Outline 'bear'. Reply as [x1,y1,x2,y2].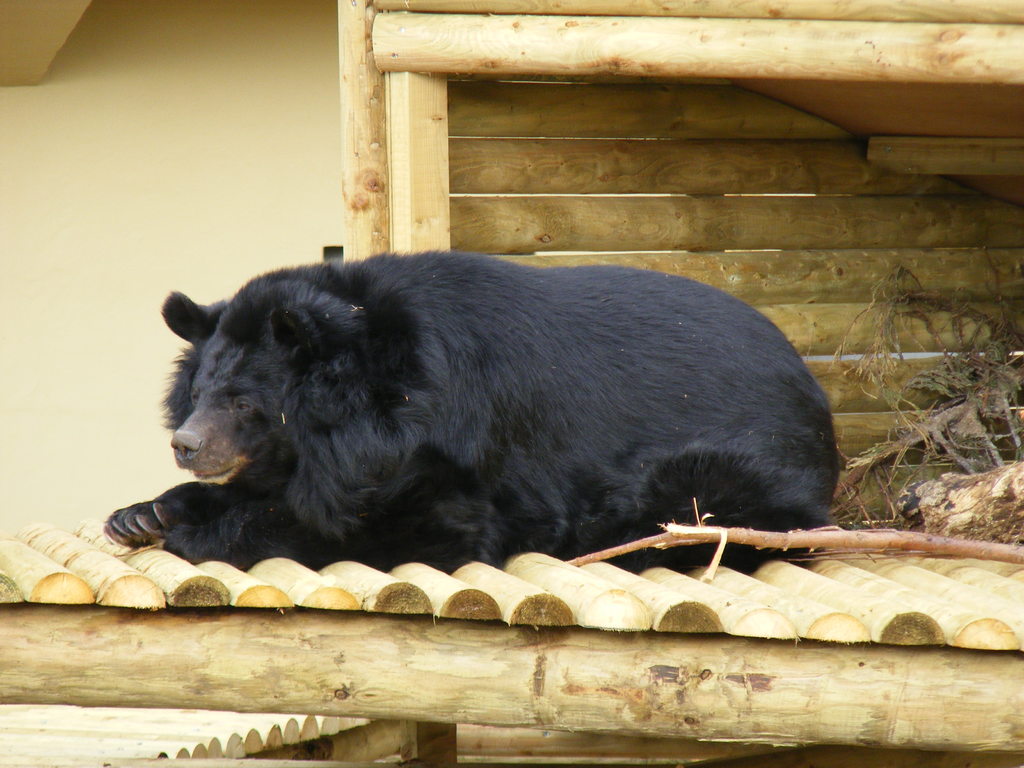
[99,246,845,575].
